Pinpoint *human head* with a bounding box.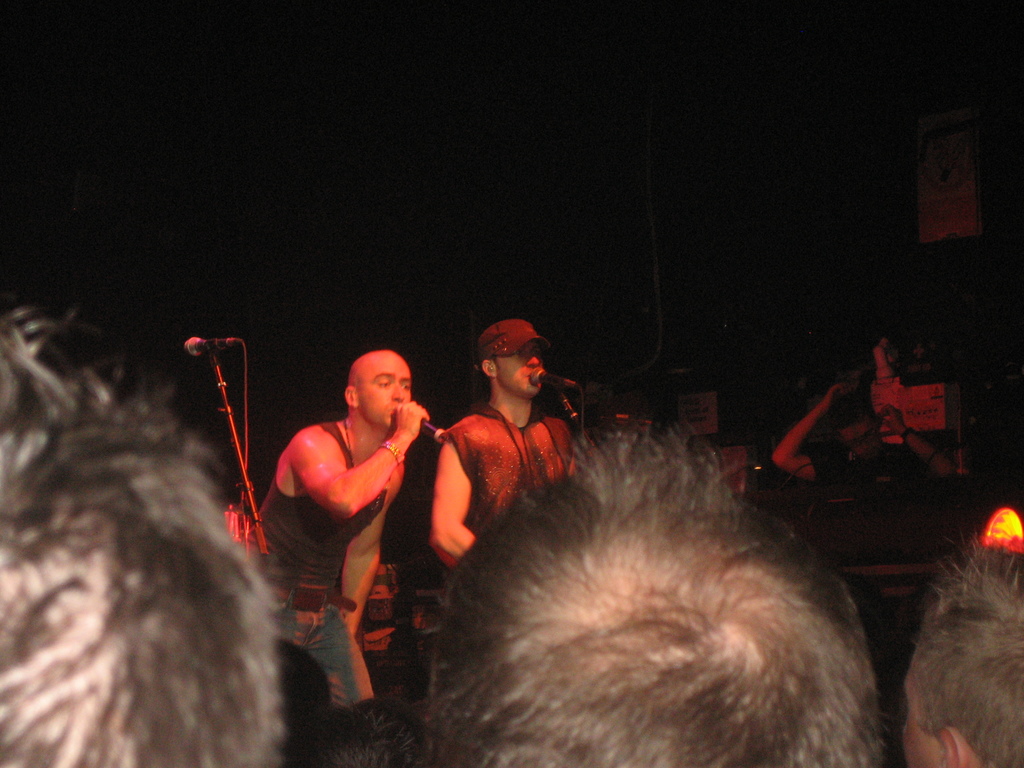
l=340, t=696, r=440, b=767.
